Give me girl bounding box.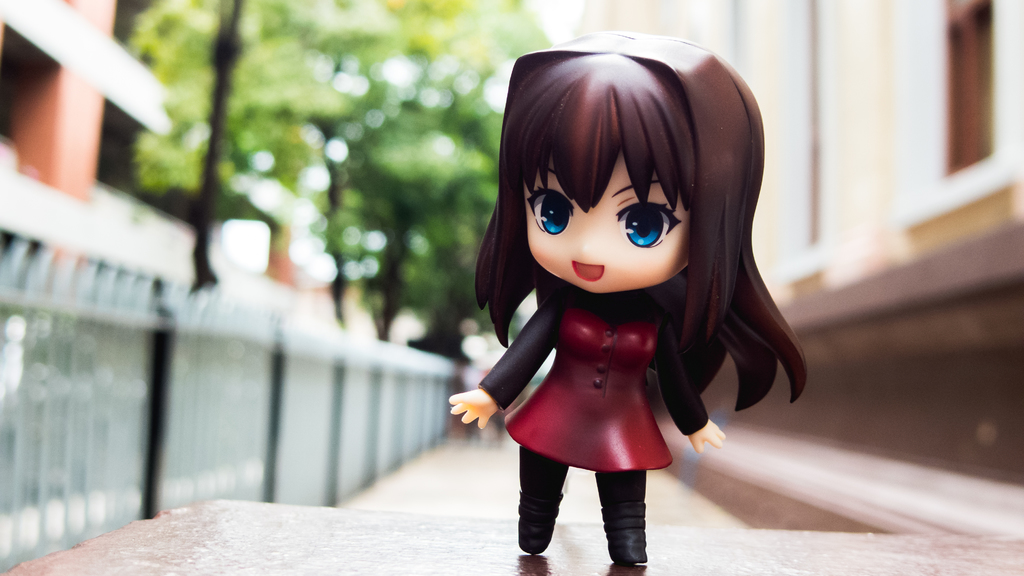
{"left": 449, "top": 28, "right": 806, "bottom": 563}.
